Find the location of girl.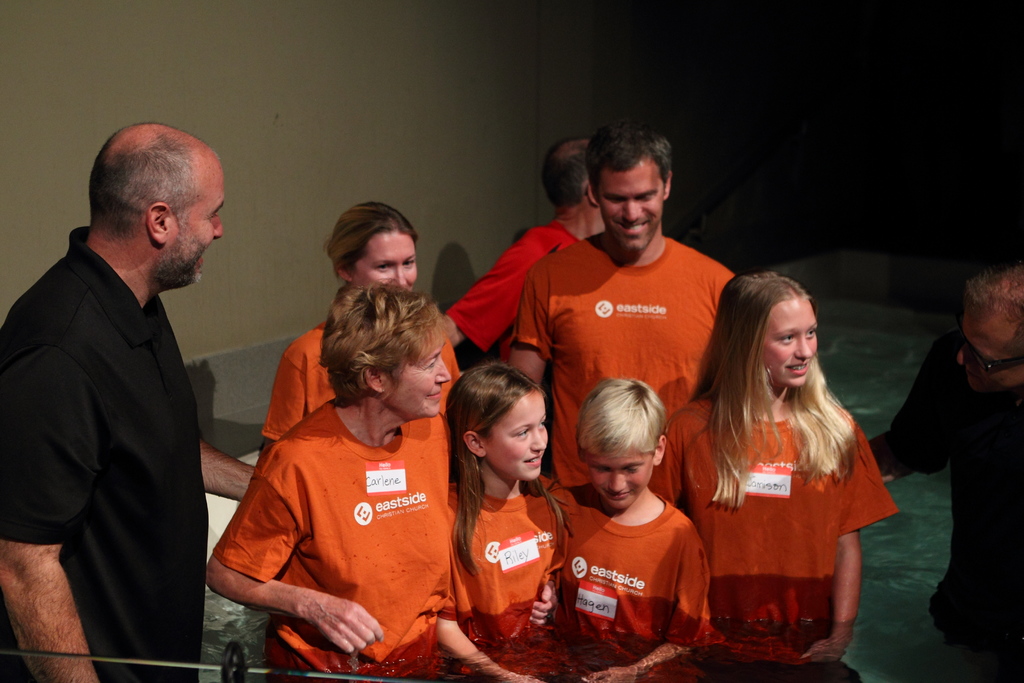
Location: (648,270,897,679).
